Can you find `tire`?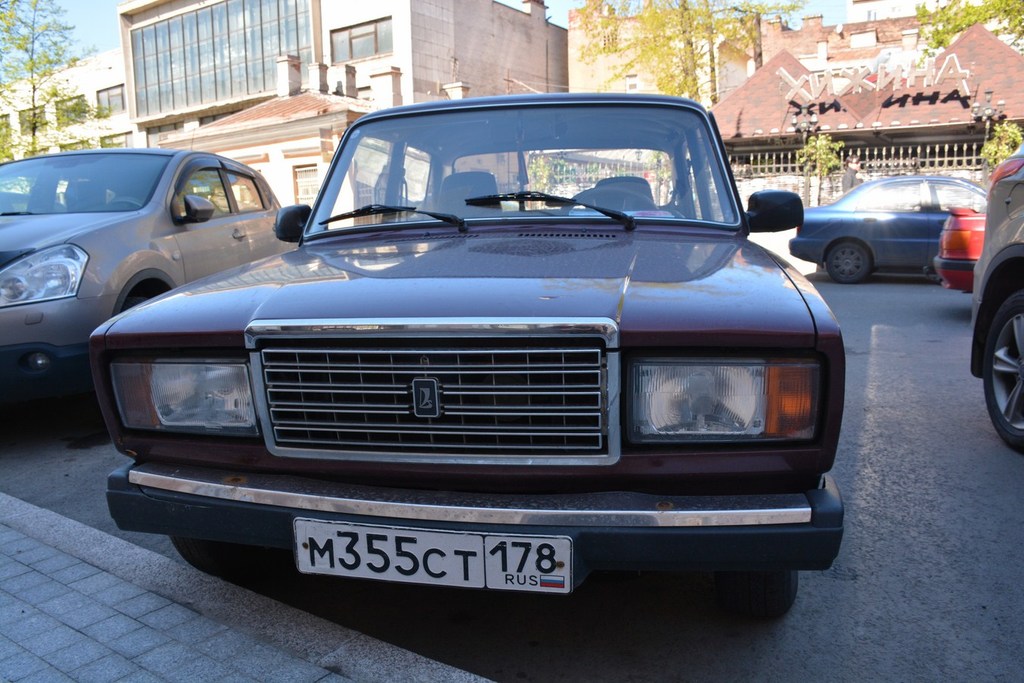
Yes, bounding box: [x1=718, y1=570, x2=796, y2=618].
